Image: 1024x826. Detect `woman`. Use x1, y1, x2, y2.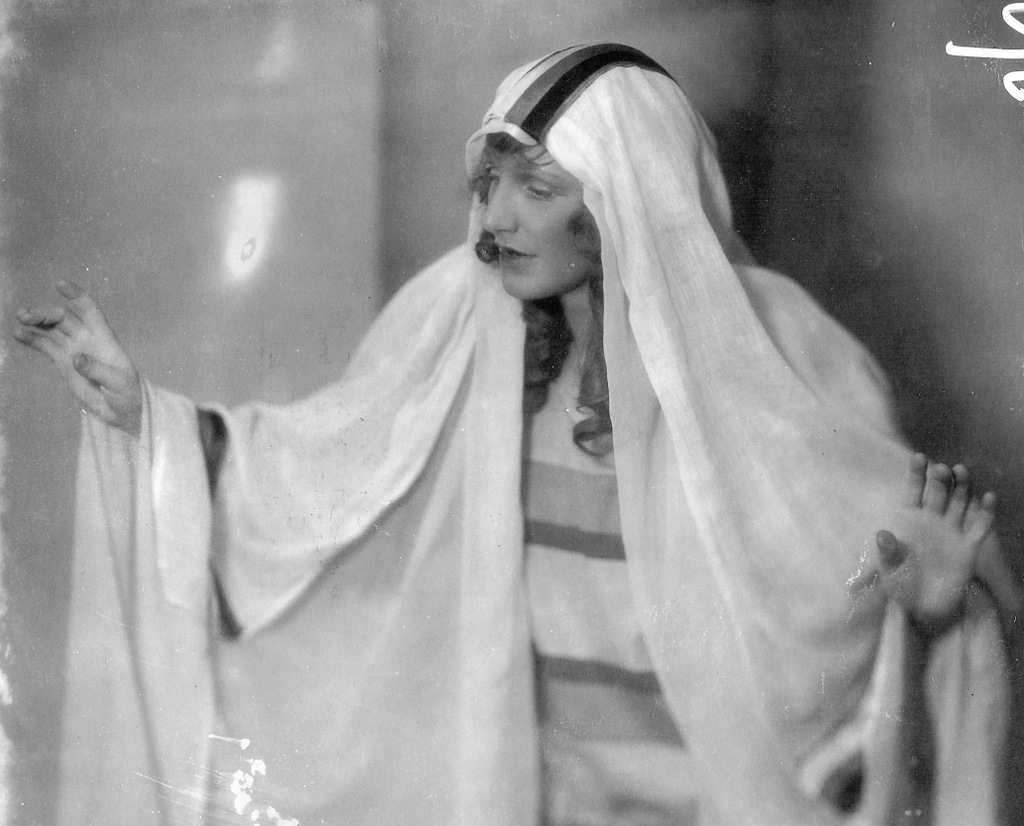
16, 40, 1023, 825.
